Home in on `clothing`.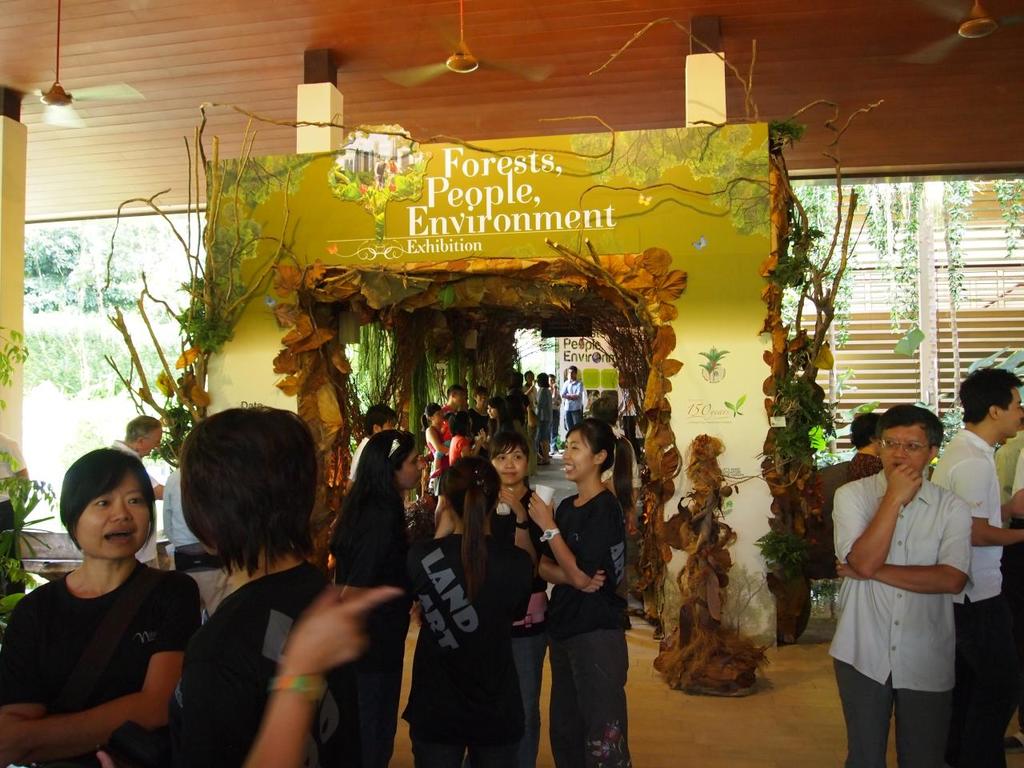
Homed in at [left=826, top=468, right=971, bottom=767].
